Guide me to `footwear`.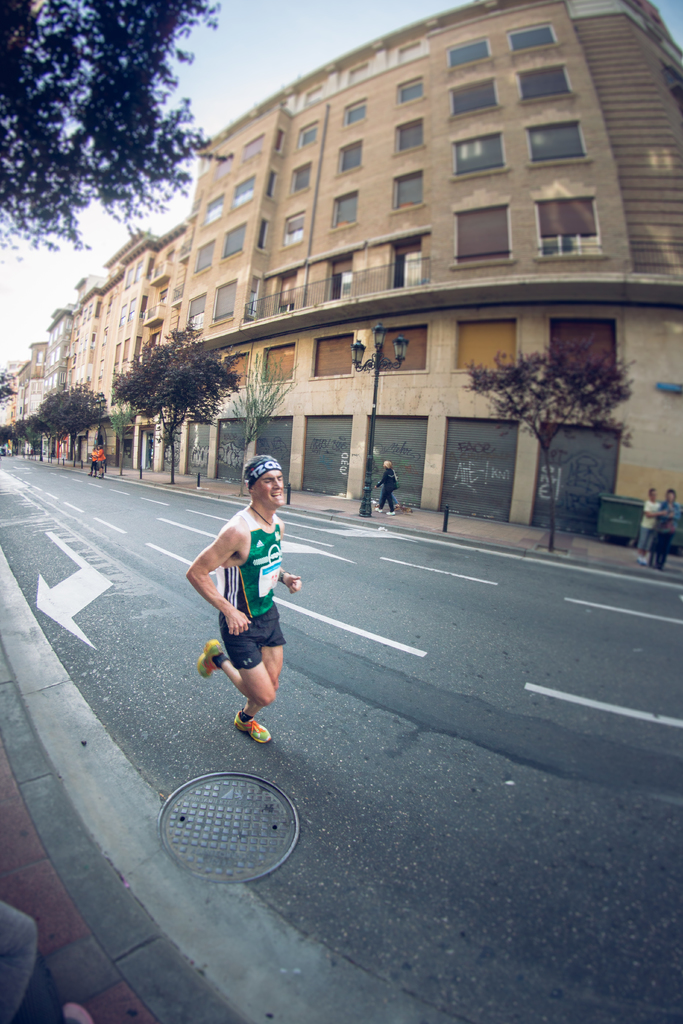
Guidance: bbox(233, 710, 274, 751).
